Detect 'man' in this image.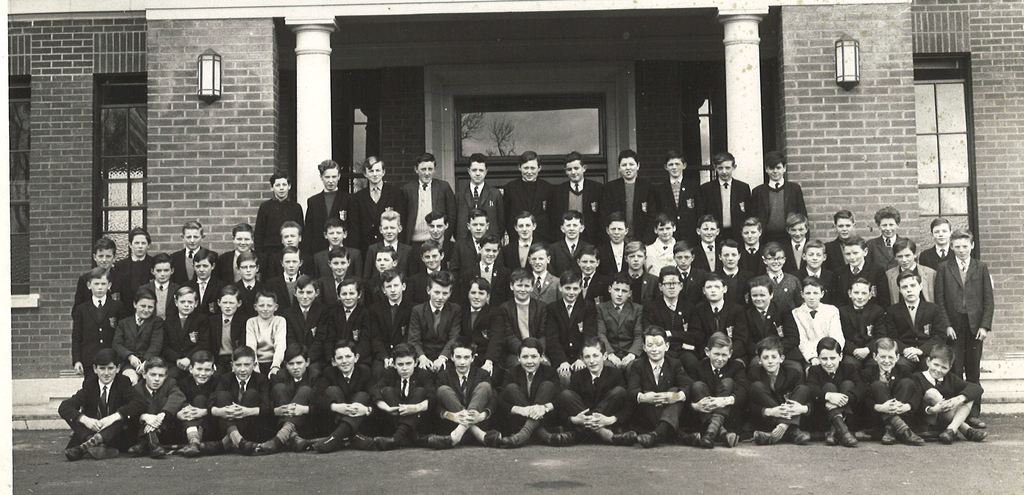
Detection: 400,150,460,270.
